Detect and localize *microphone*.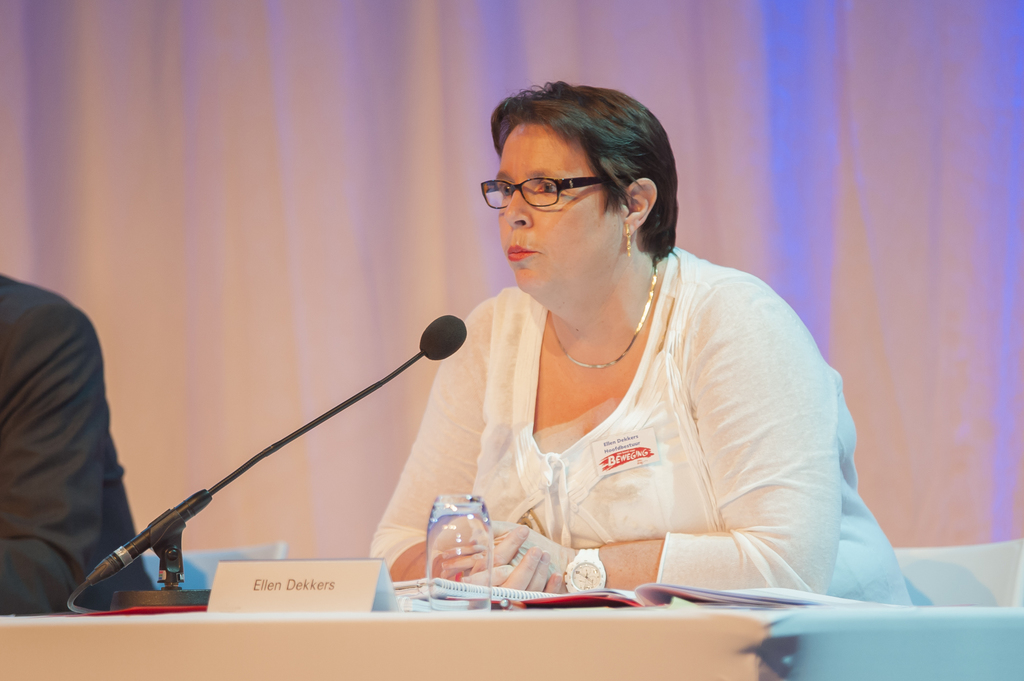
Localized at box(396, 328, 469, 396).
